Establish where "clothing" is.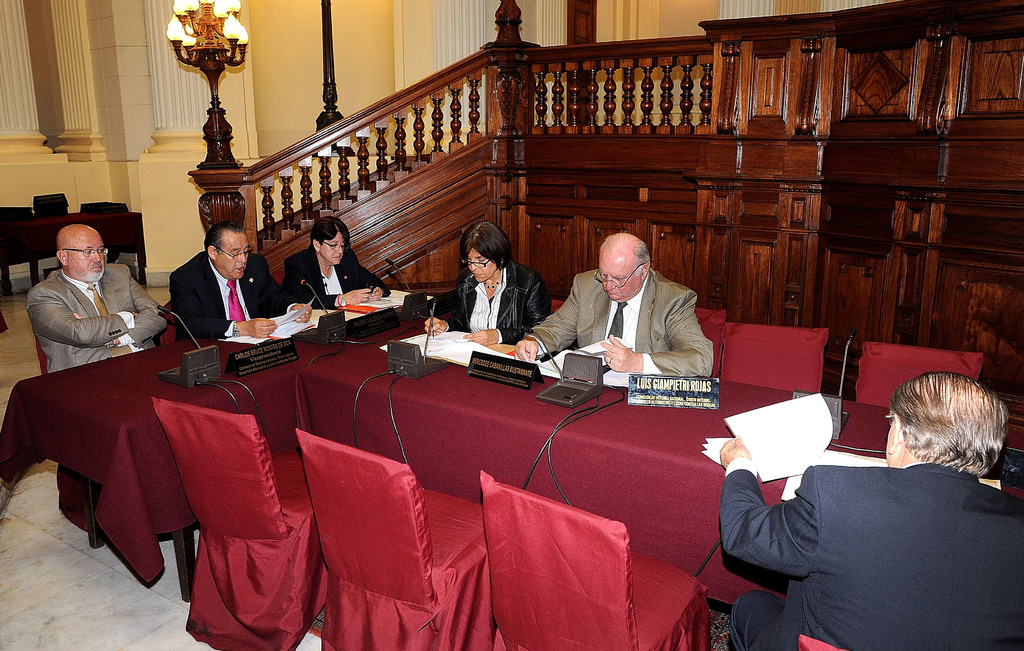
Established at BBox(525, 266, 719, 380).
